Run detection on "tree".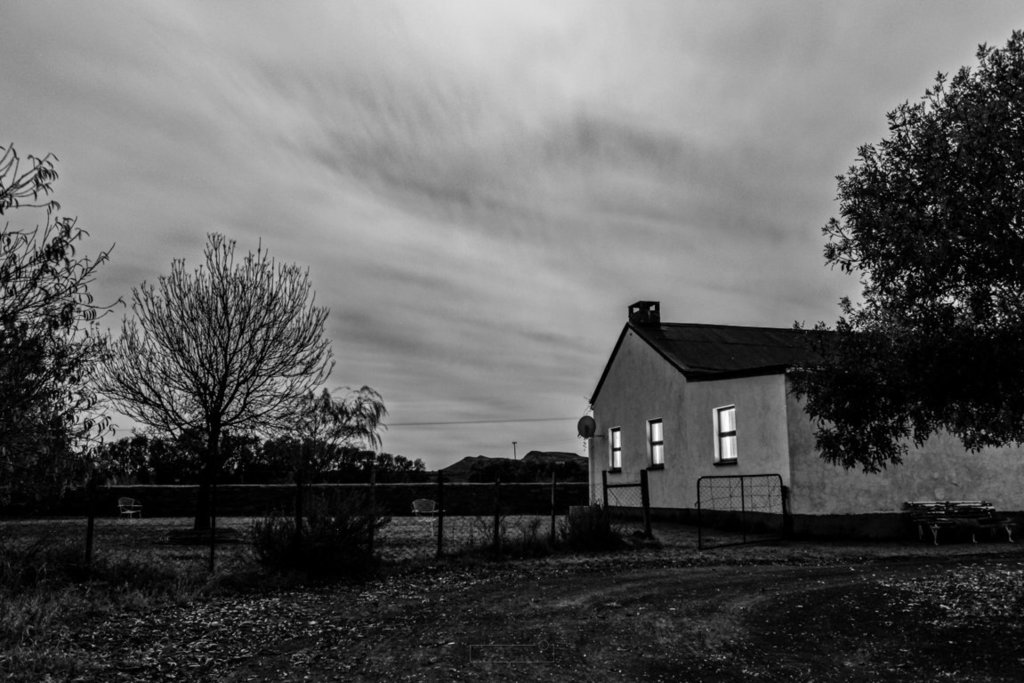
Result: 88/221/353/523.
